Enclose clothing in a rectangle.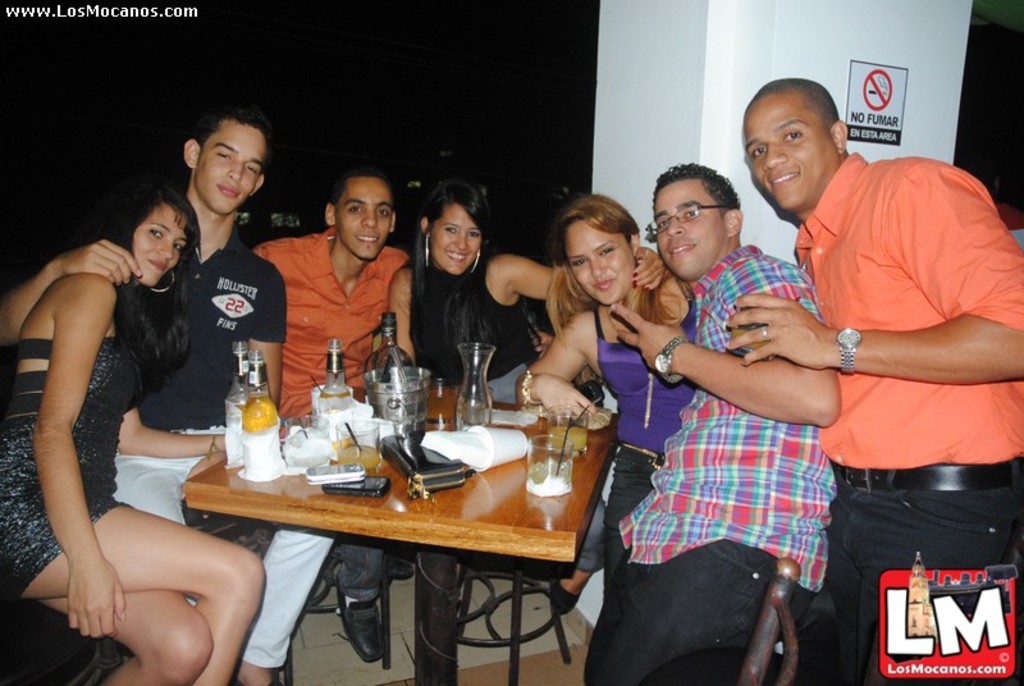
Rect(323, 529, 381, 607).
